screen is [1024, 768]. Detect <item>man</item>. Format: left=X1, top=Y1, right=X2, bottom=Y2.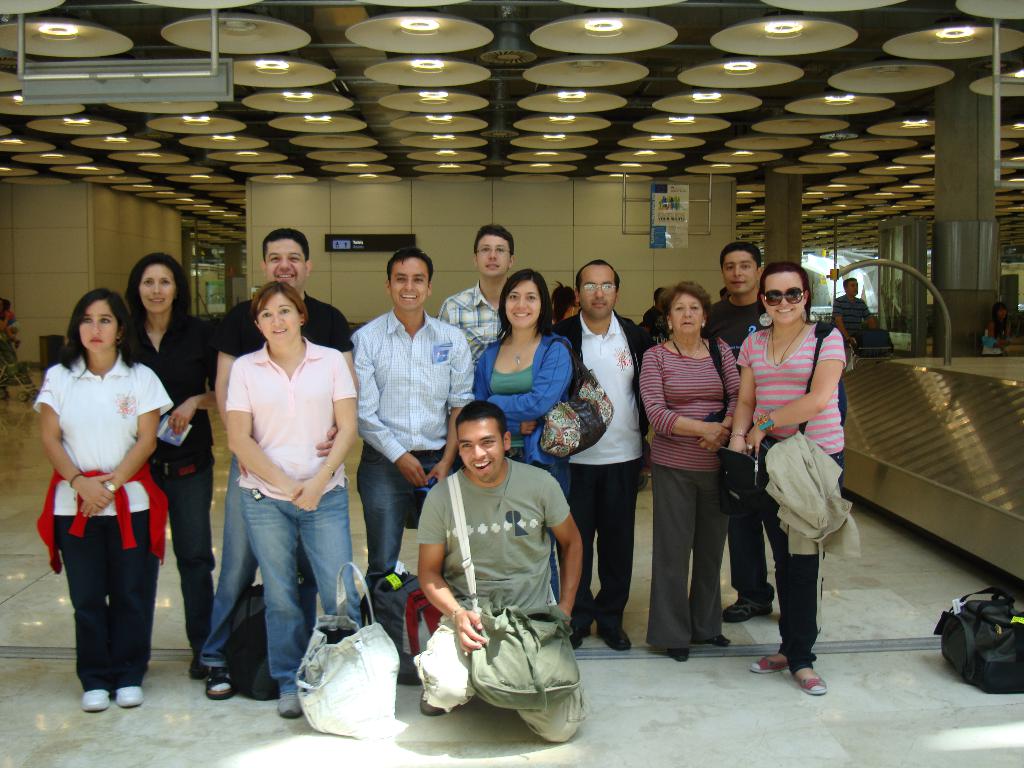
left=547, top=256, right=650, bottom=650.
